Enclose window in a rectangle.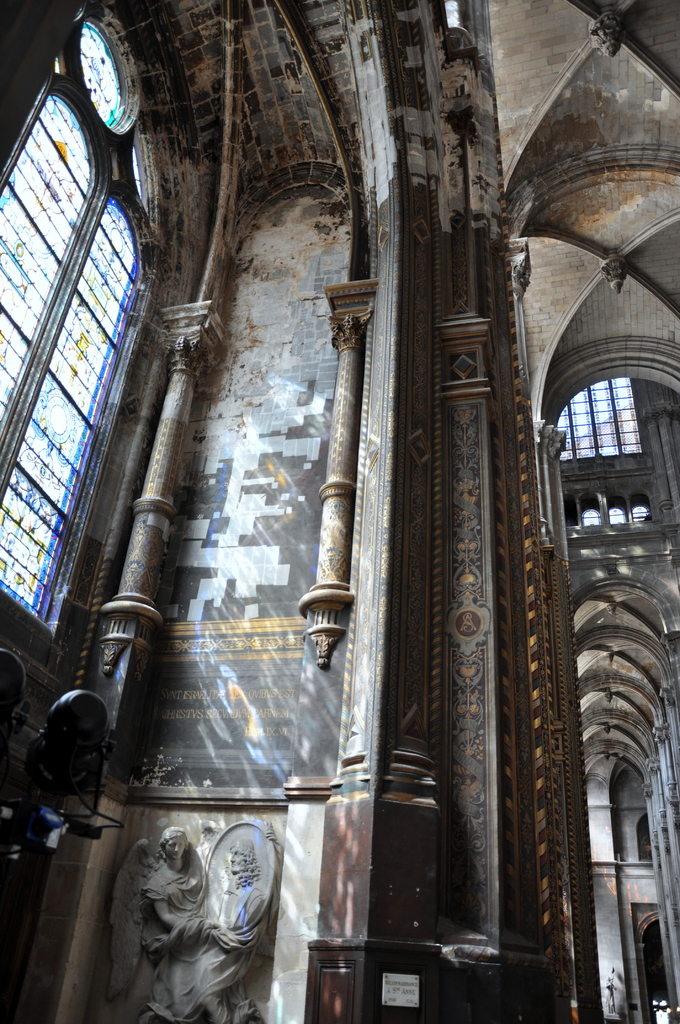
[611, 498, 629, 526].
